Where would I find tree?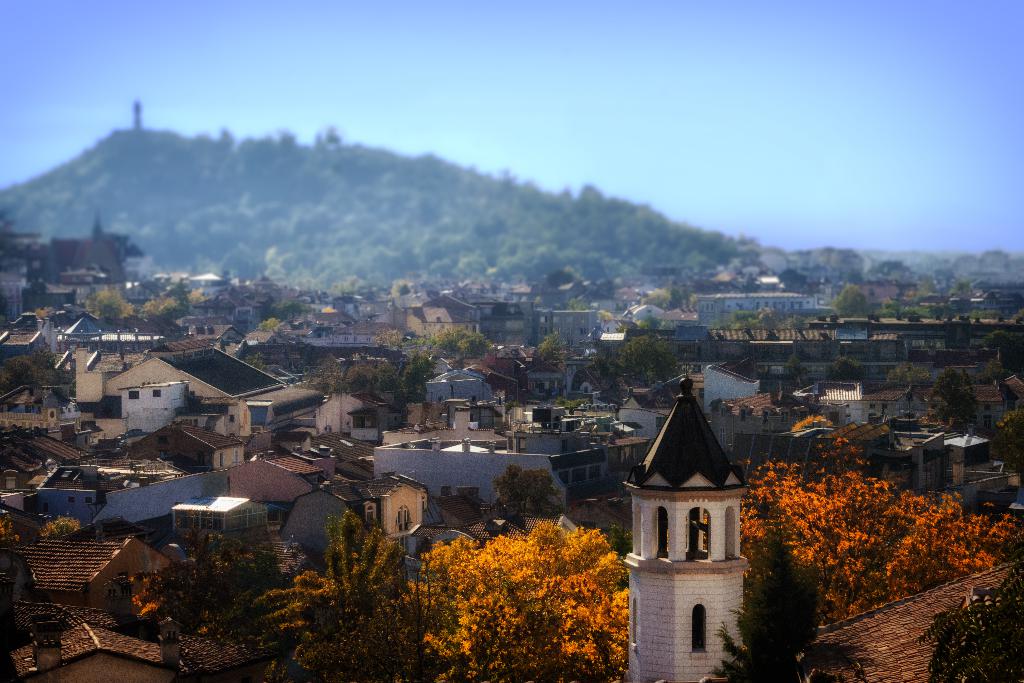
At pyautogui.locateOnScreen(268, 299, 318, 320).
